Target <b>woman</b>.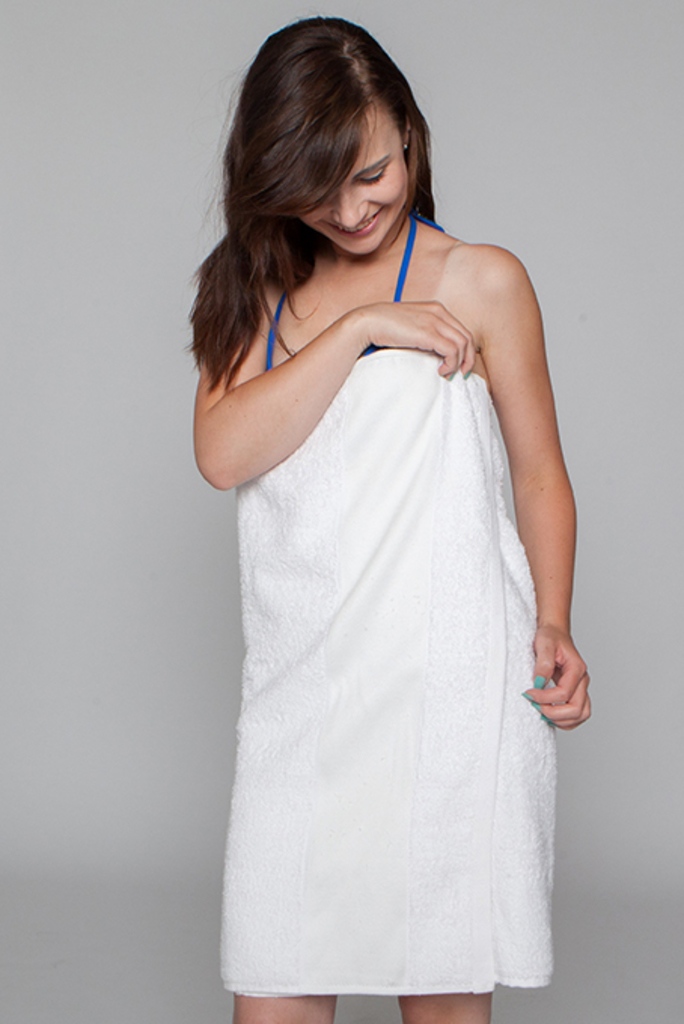
Target region: l=157, t=17, r=615, b=983.
